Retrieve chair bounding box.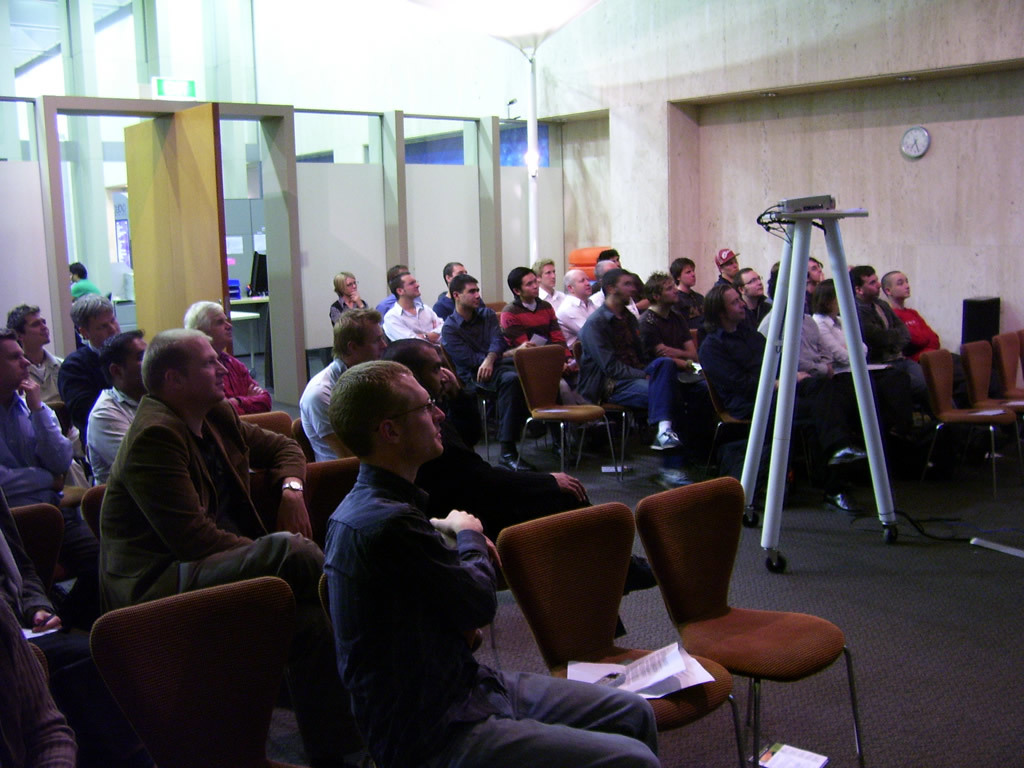
Bounding box: {"left": 432, "top": 342, "right": 491, "bottom": 463}.
